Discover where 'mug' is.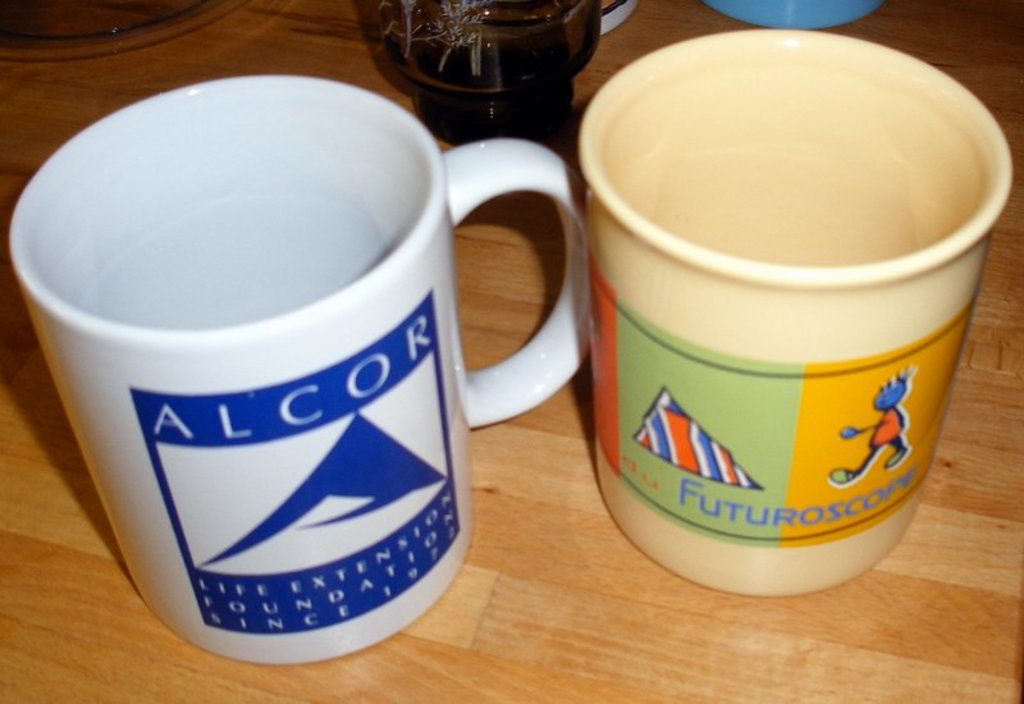
Discovered at 698:0:882:31.
